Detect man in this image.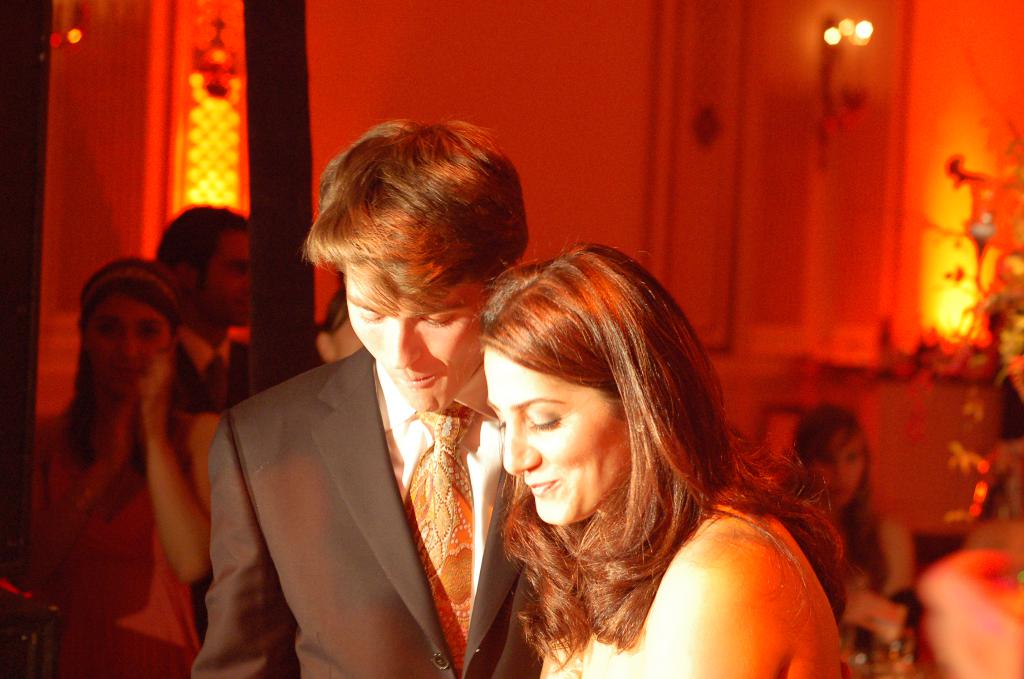
Detection: {"left": 146, "top": 208, "right": 250, "bottom": 425}.
